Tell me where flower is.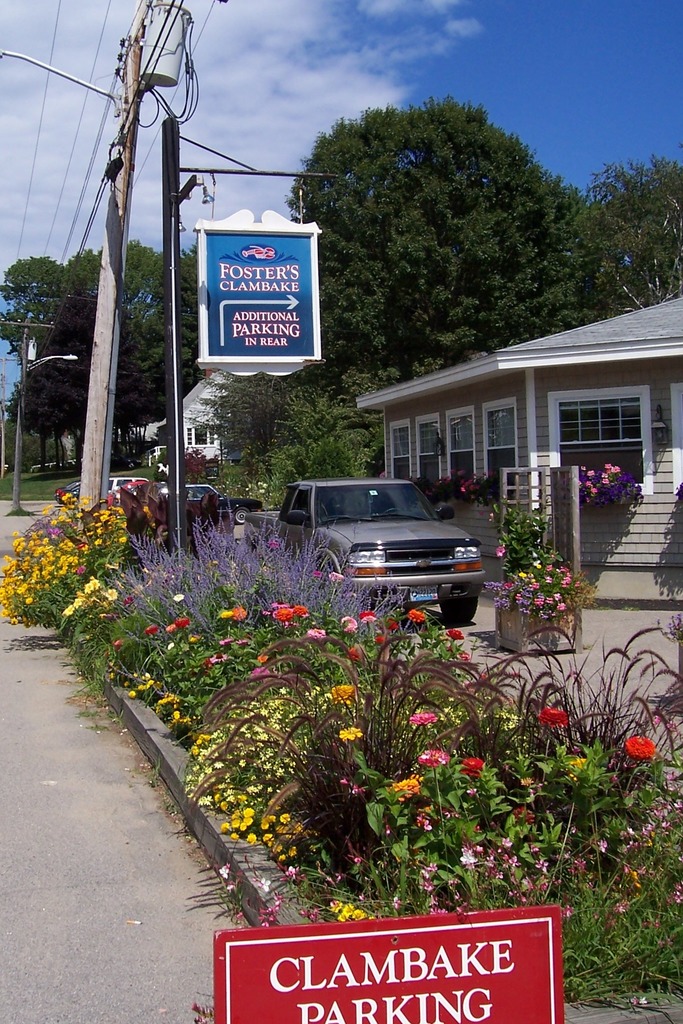
flower is at (120, 593, 133, 606).
